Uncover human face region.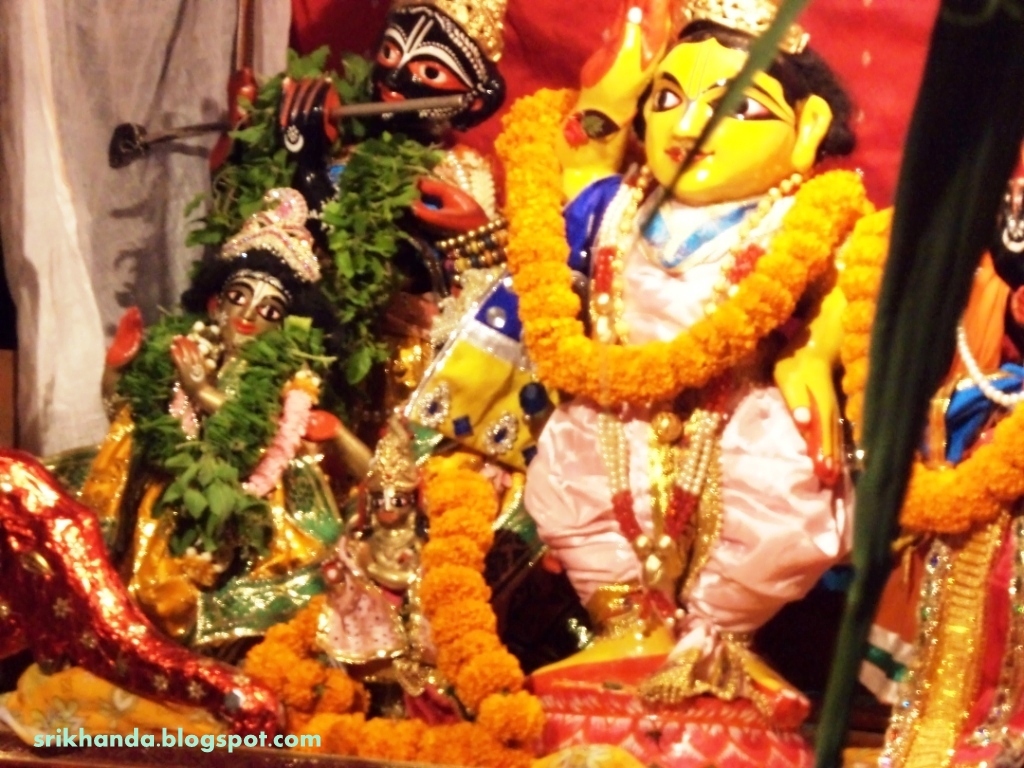
Uncovered: l=373, t=8, r=480, b=123.
